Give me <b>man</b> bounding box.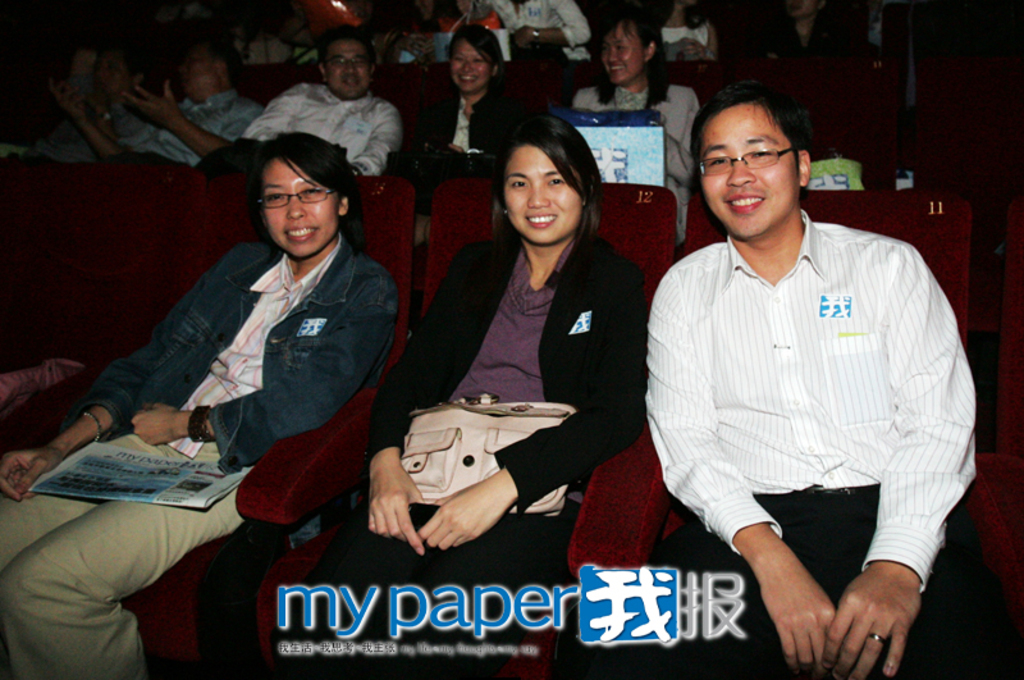
<region>50, 49, 260, 175</region>.
